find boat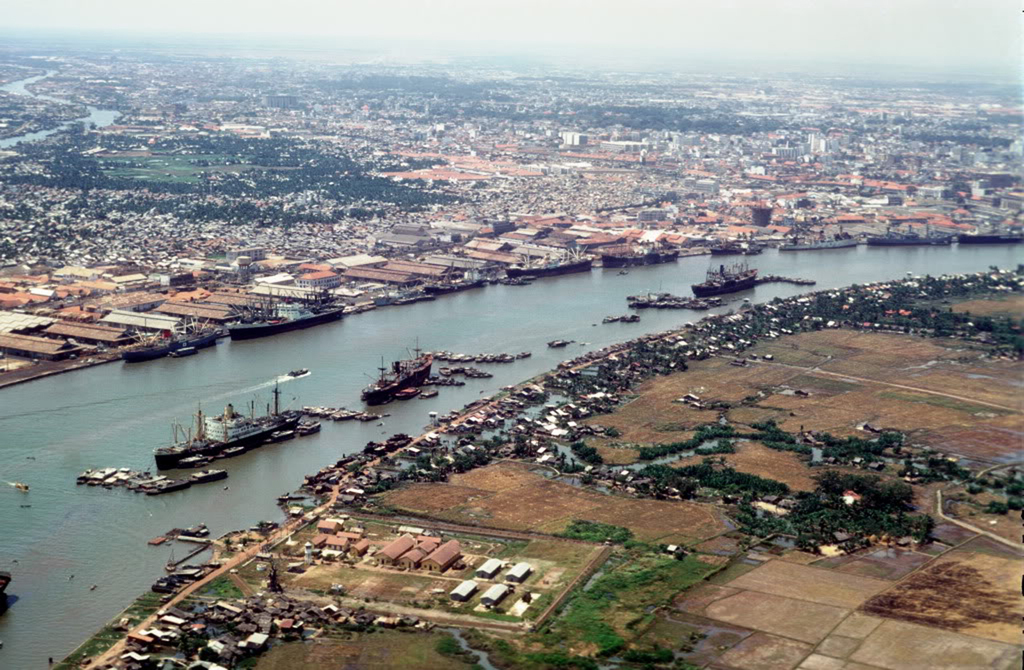
rect(125, 463, 165, 490)
